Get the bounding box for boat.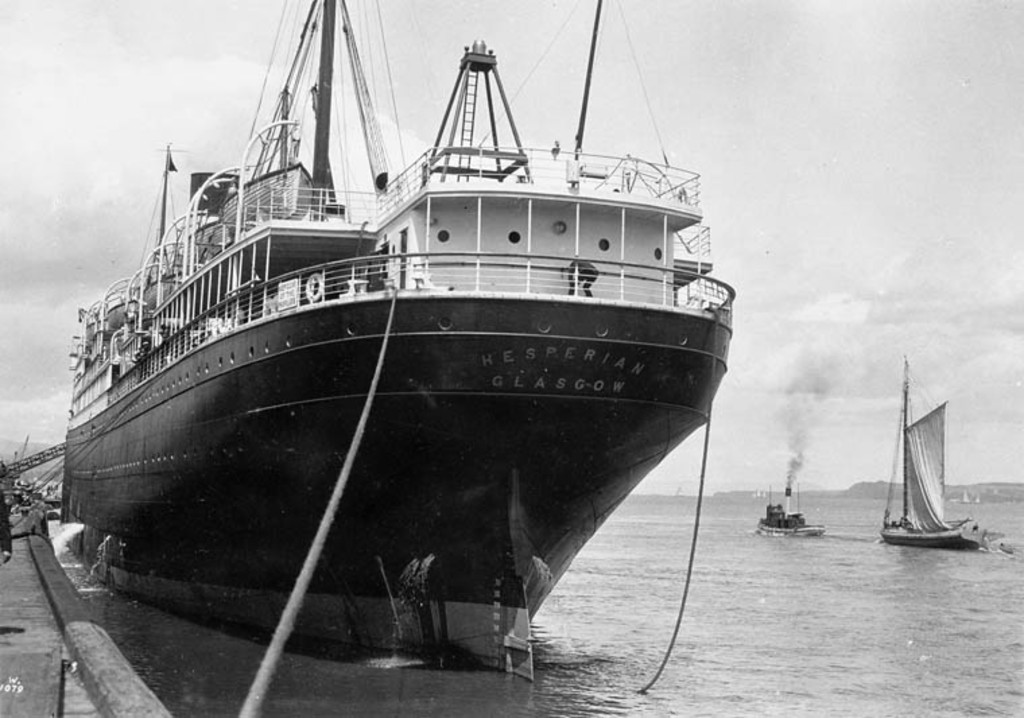
x1=42, y1=0, x2=777, y2=717.
